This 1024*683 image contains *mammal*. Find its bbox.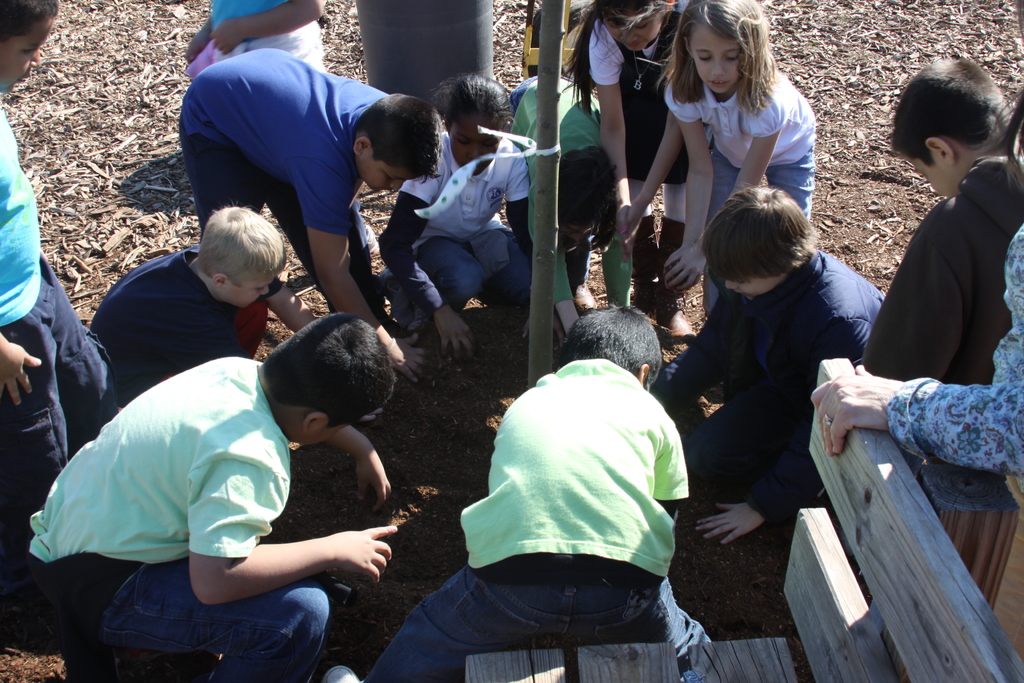
854/55/1023/601.
